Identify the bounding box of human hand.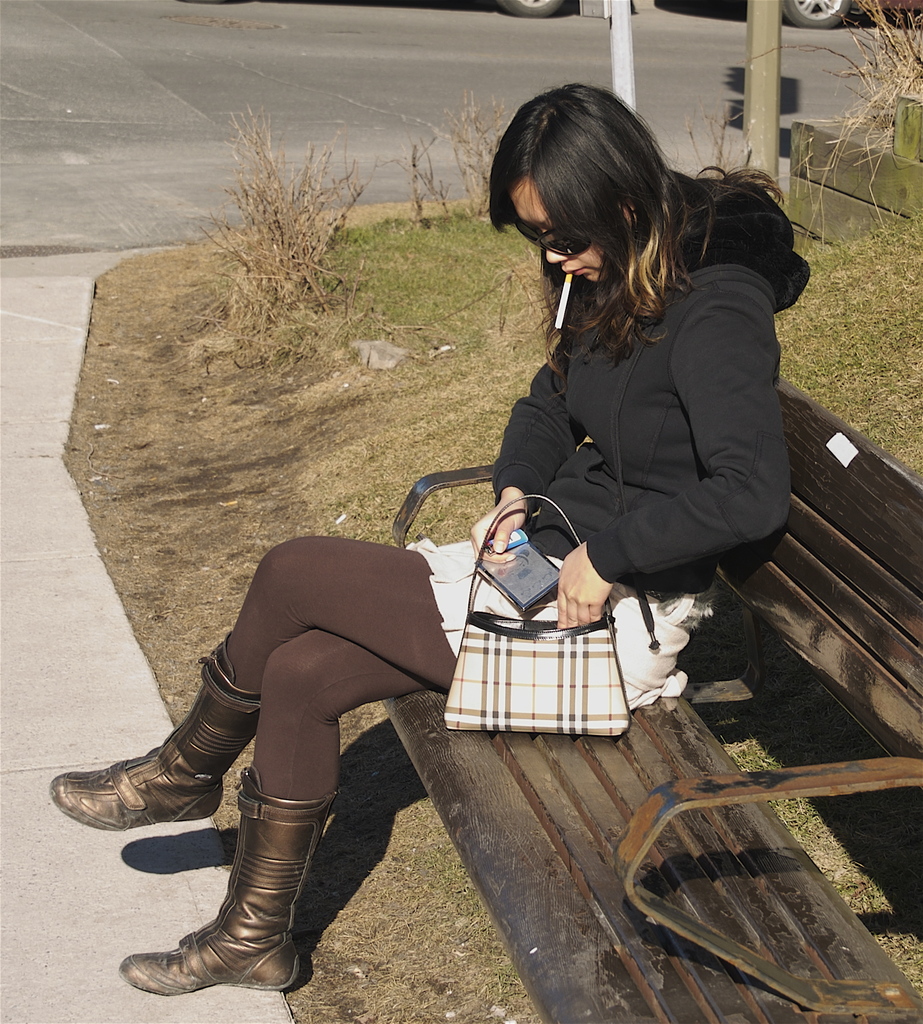
bbox(467, 505, 528, 573).
